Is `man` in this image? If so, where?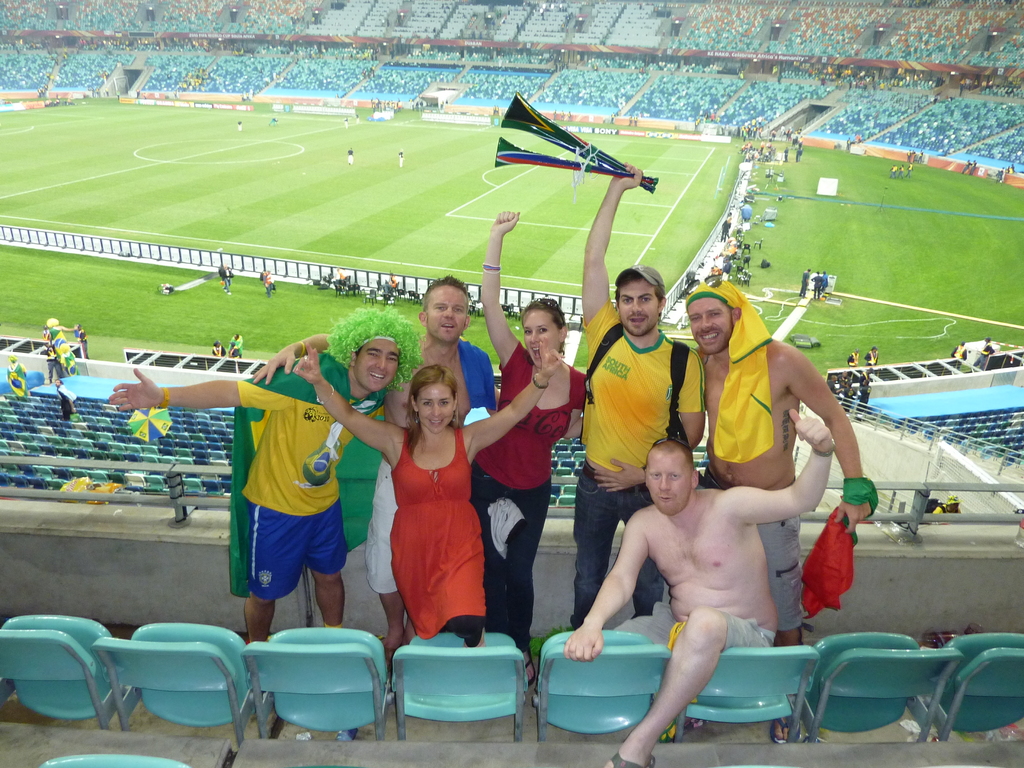
Yes, at 1008 162 1012 172.
